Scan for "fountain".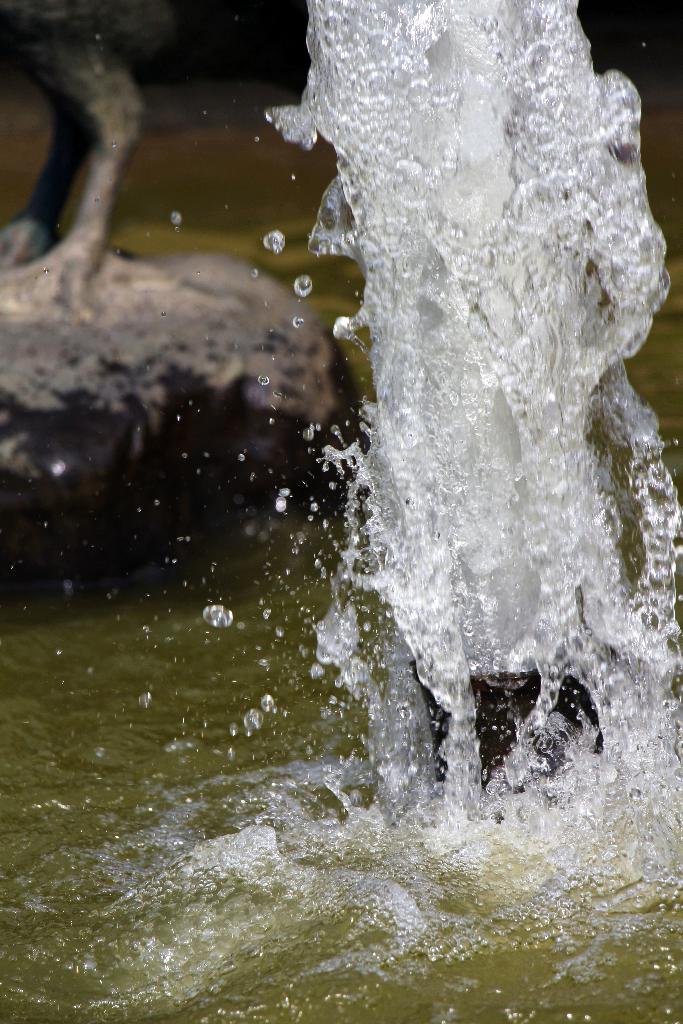
Scan result: region(53, 0, 659, 938).
